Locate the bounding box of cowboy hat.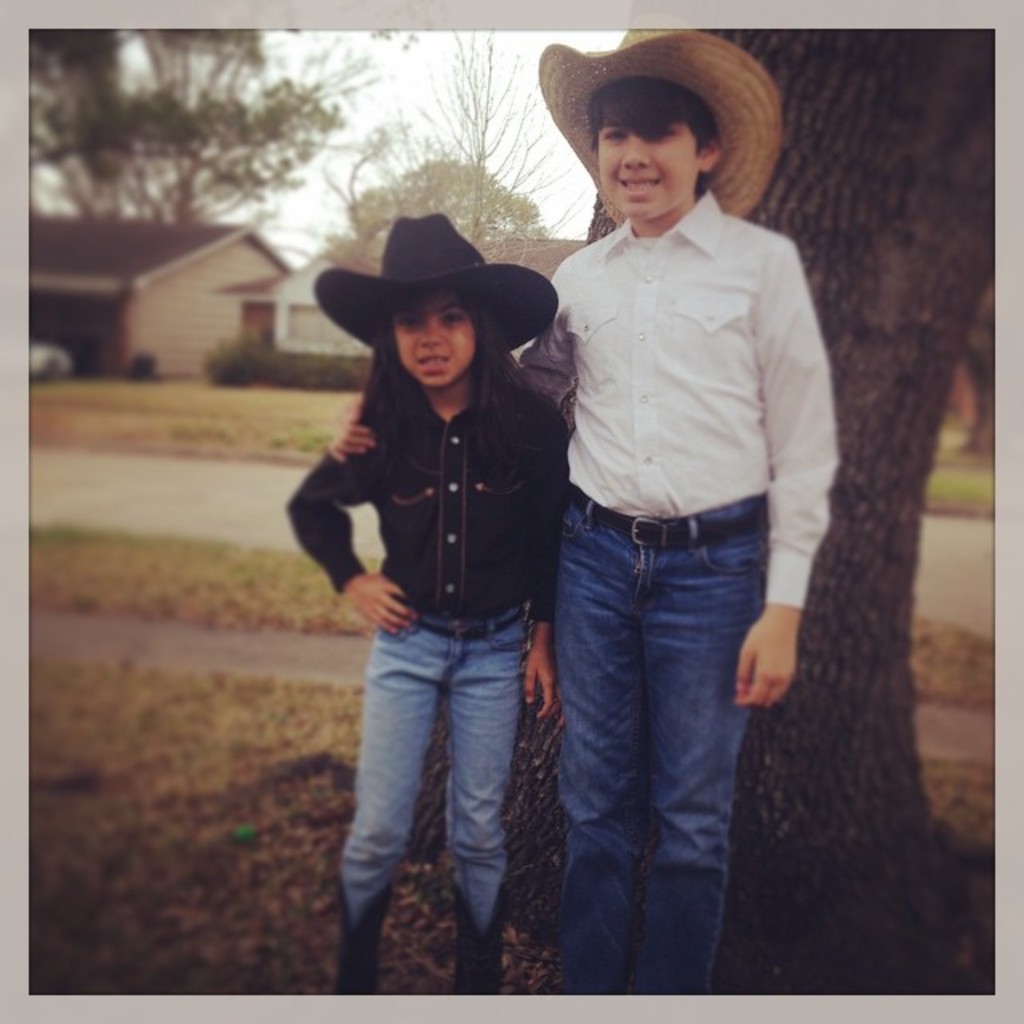
Bounding box: rect(317, 218, 552, 350).
